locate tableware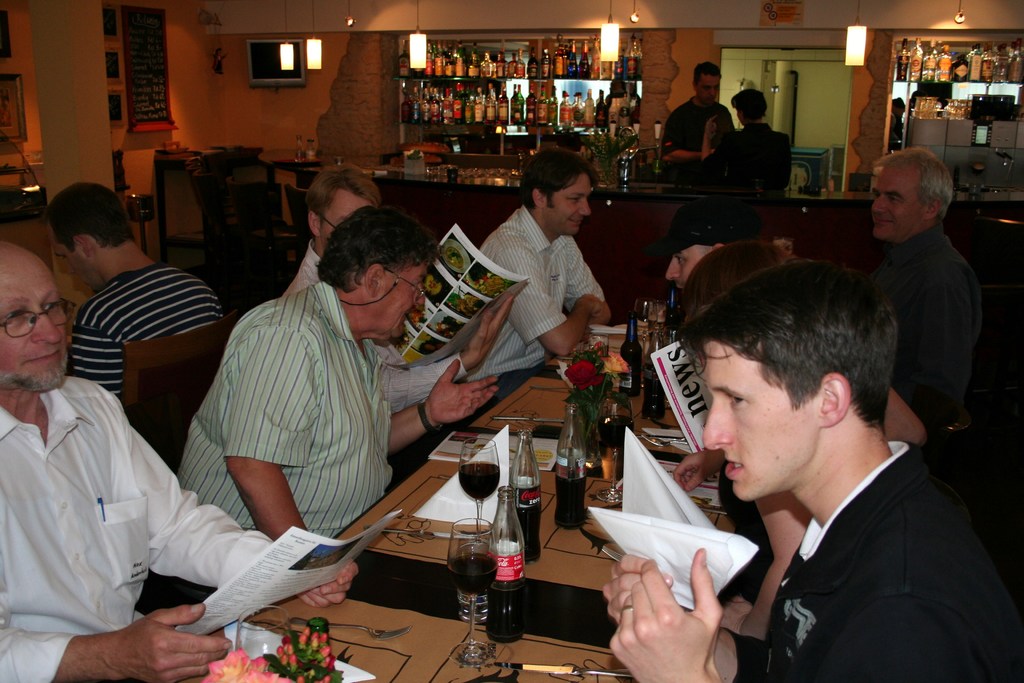
x1=449, y1=515, x2=502, y2=668
